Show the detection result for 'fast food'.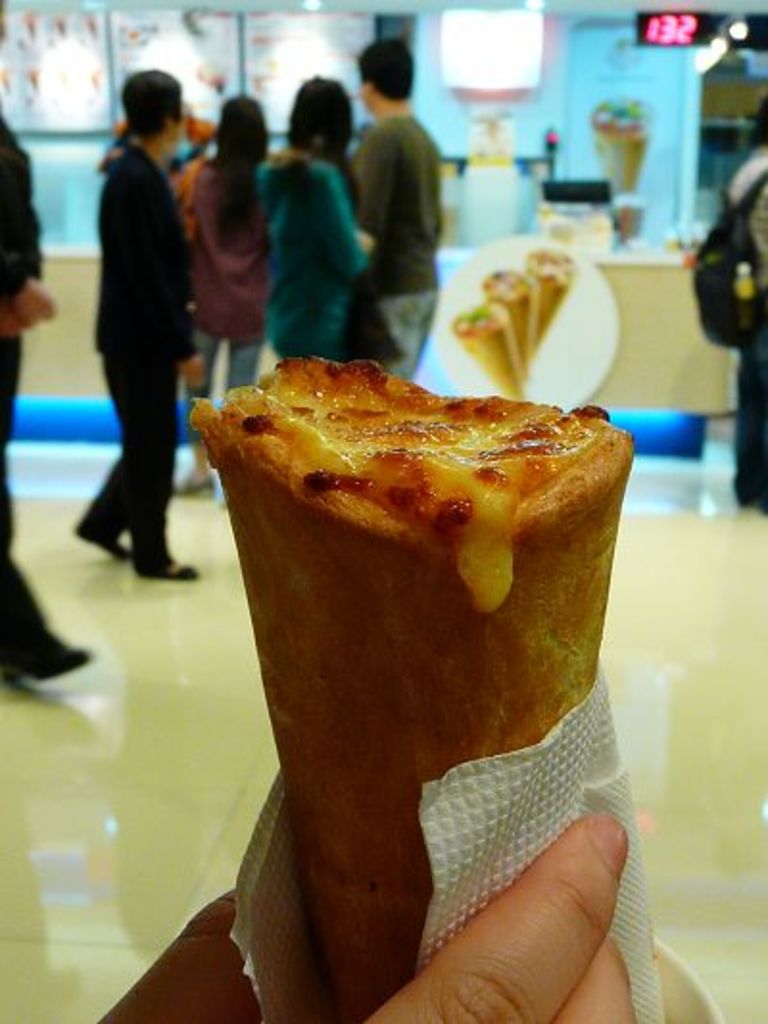
select_region(84, 15, 104, 44).
